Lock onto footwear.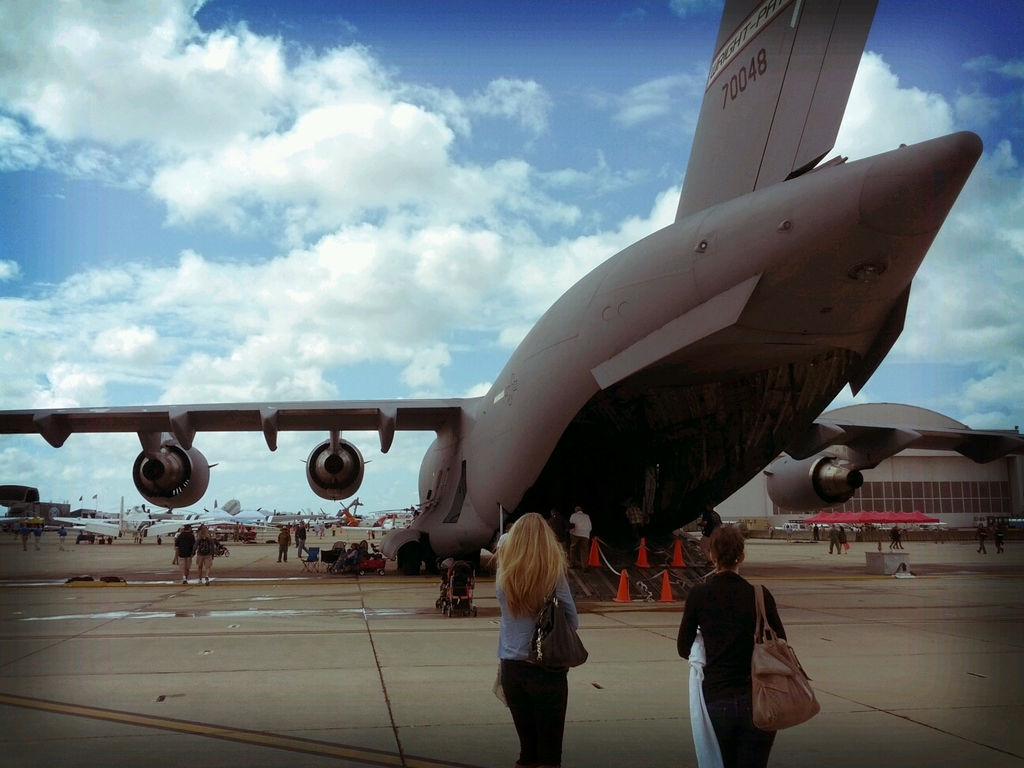
Locked: <box>183,581,189,589</box>.
